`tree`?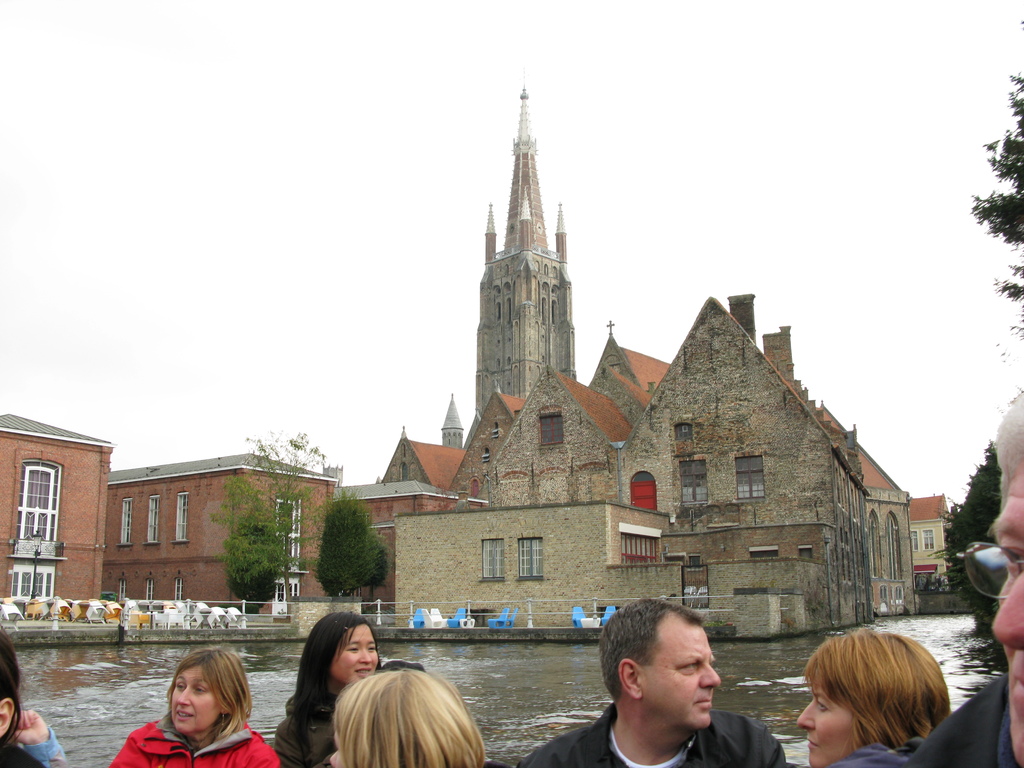
select_region(244, 431, 340, 598)
